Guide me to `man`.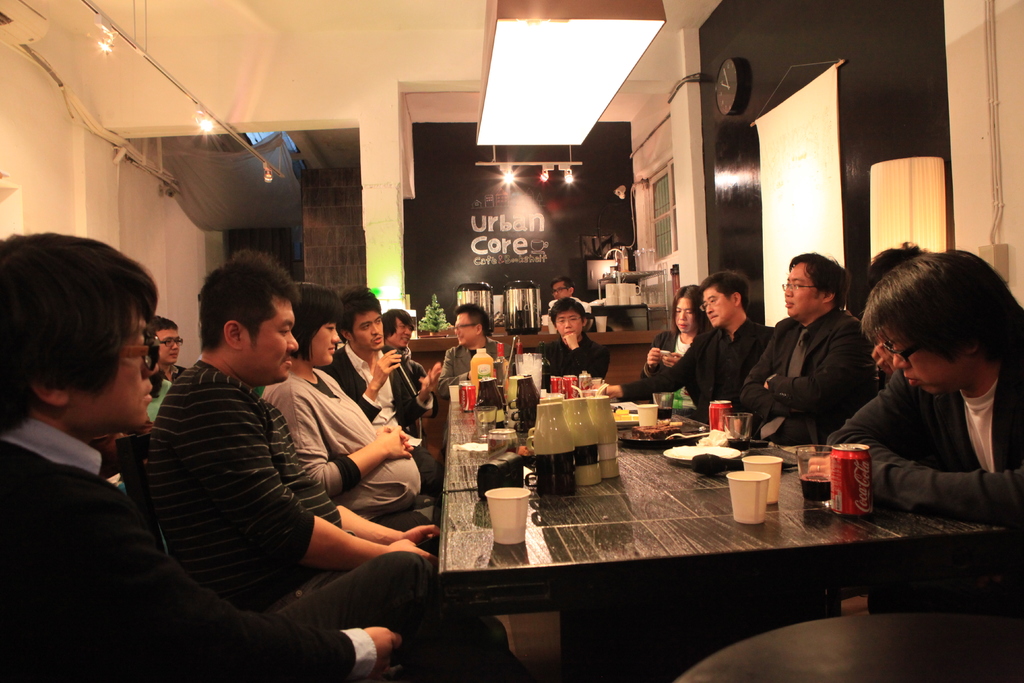
Guidance: crop(379, 306, 446, 427).
